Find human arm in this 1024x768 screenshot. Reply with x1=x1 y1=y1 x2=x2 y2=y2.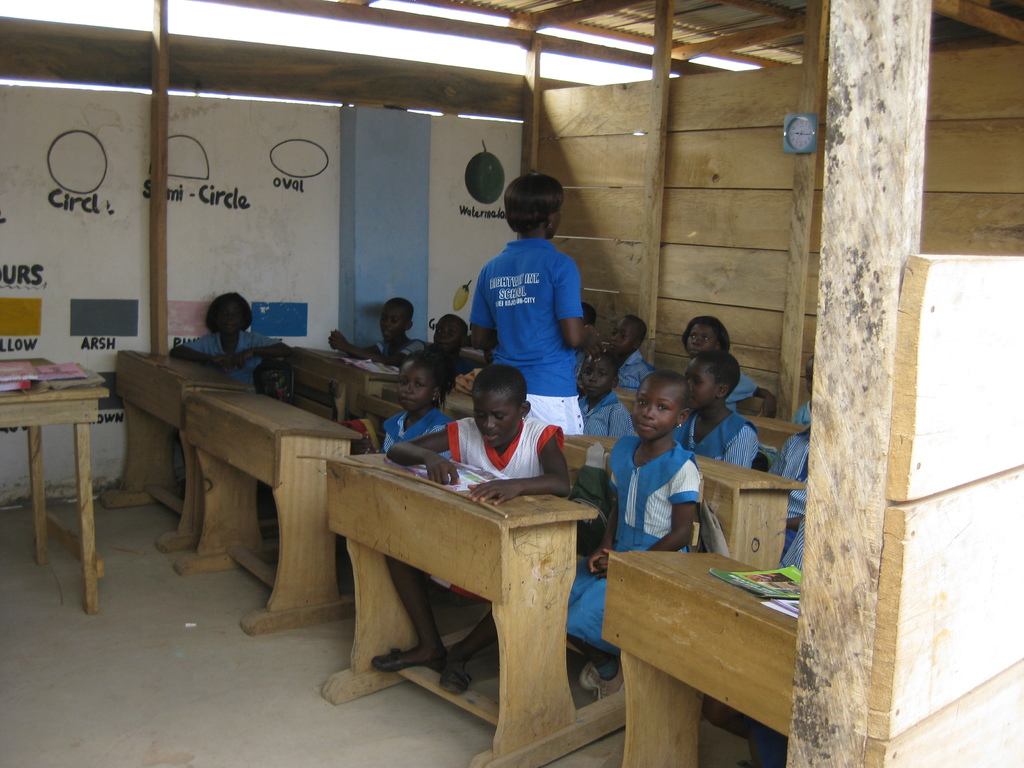
x1=396 y1=340 x2=419 y2=363.
